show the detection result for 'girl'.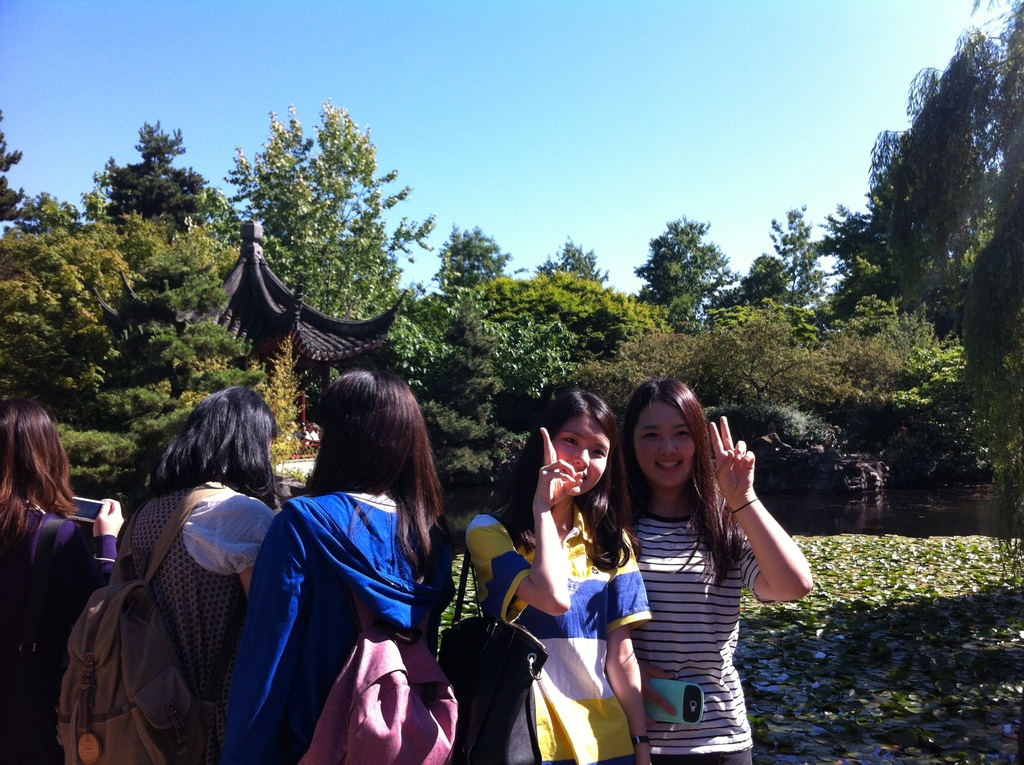
[111,386,276,762].
